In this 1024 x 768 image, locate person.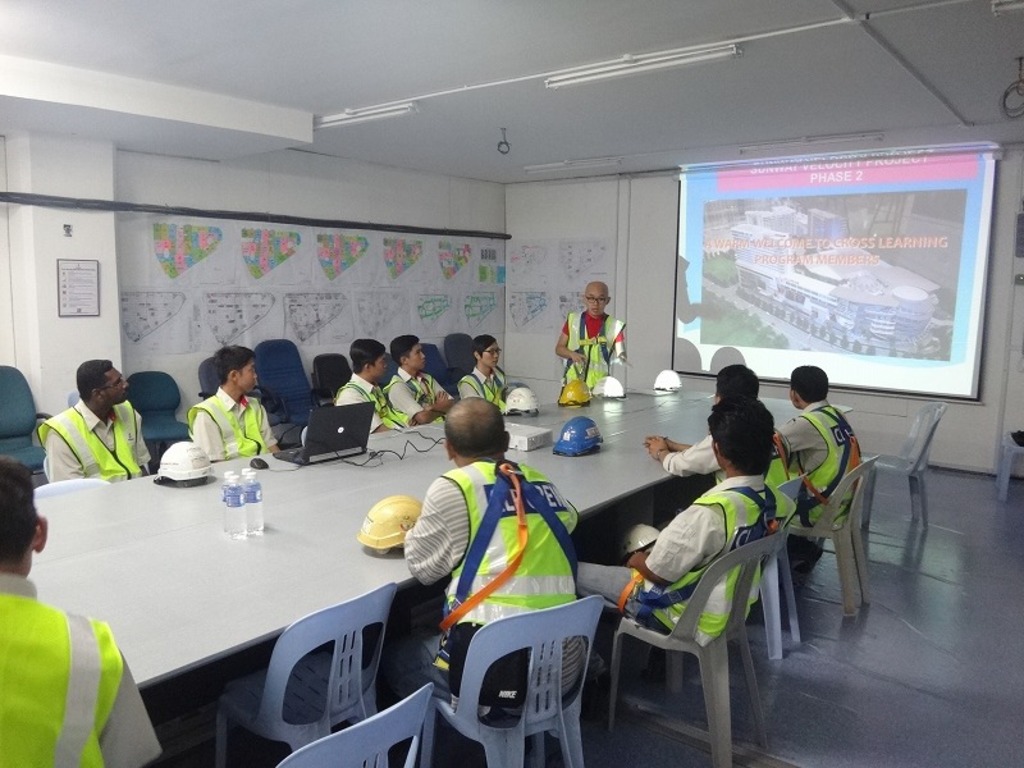
Bounding box: select_region(643, 364, 787, 547).
